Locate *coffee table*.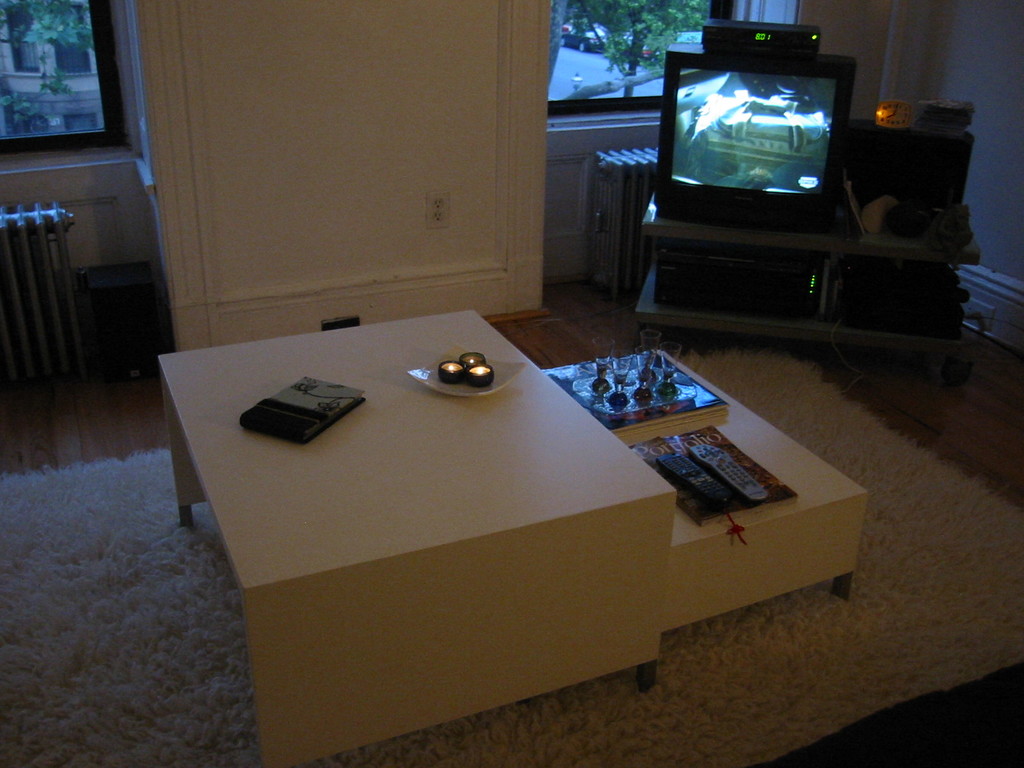
Bounding box: (143,290,846,730).
